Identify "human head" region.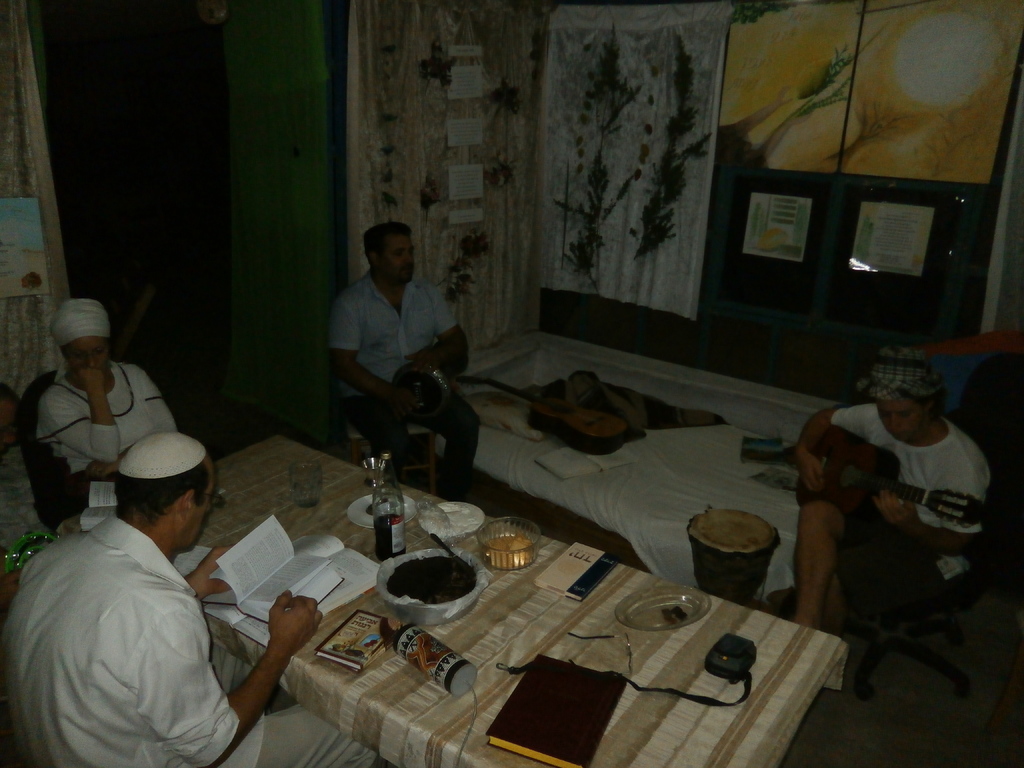
Region: (x1=115, y1=435, x2=229, y2=553).
